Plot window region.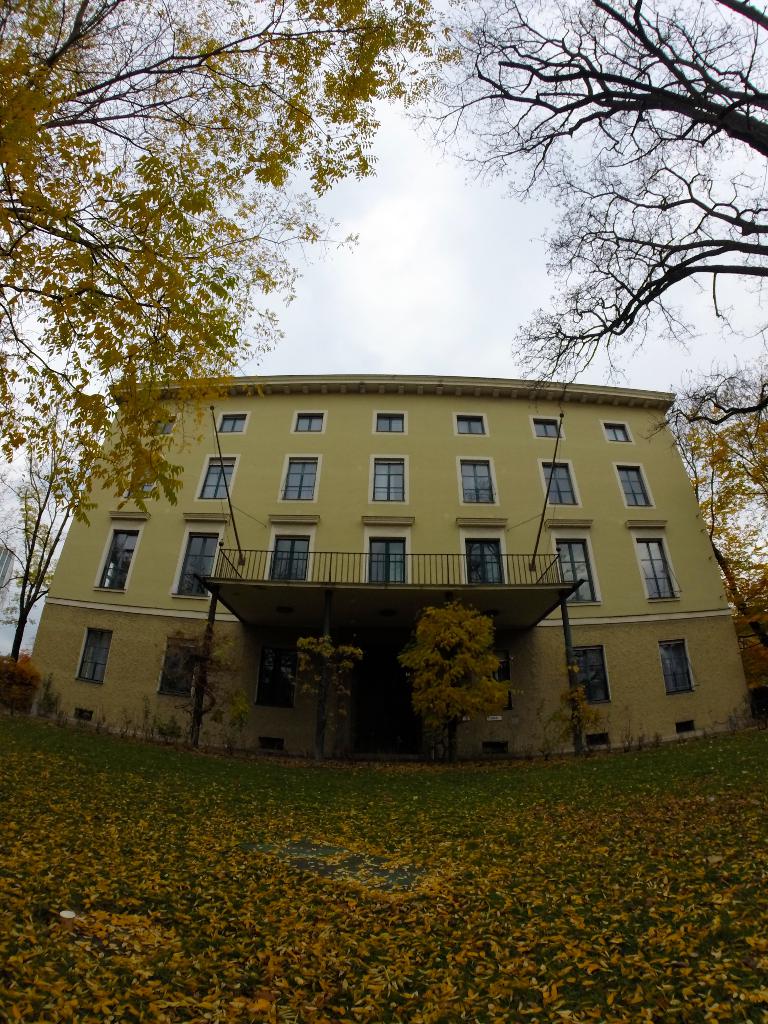
Plotted at x1=600 y1=422 x2=630 y2=442.
